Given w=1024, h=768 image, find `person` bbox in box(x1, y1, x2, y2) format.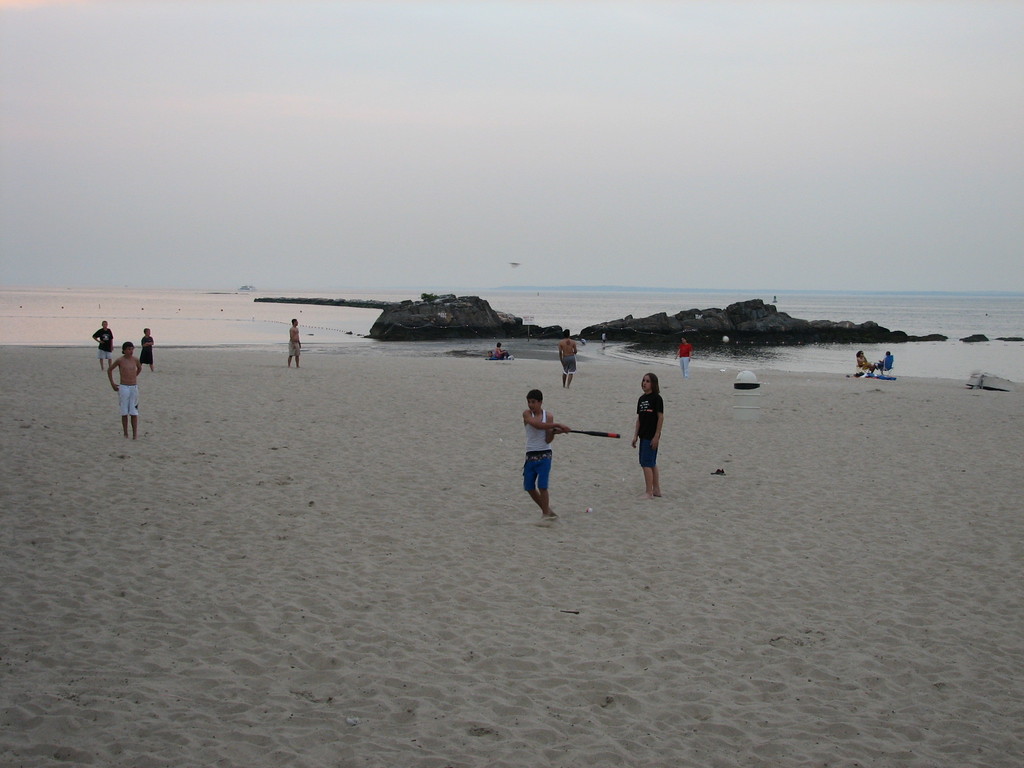
box(519, 396, 561, 522).
